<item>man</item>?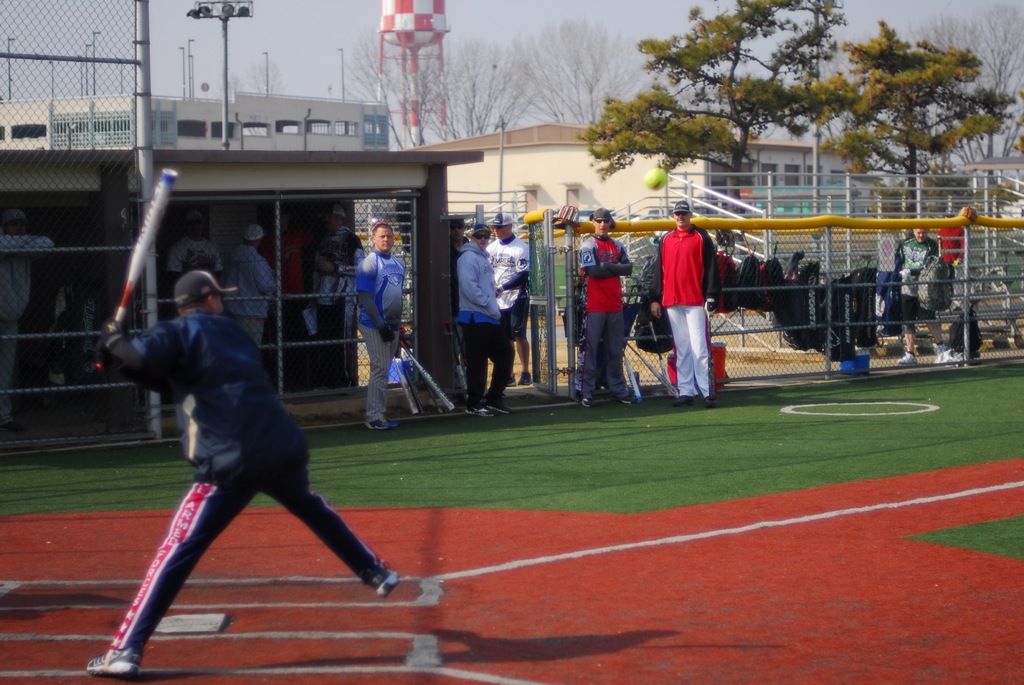
crop(454, 209, 512, 415)
